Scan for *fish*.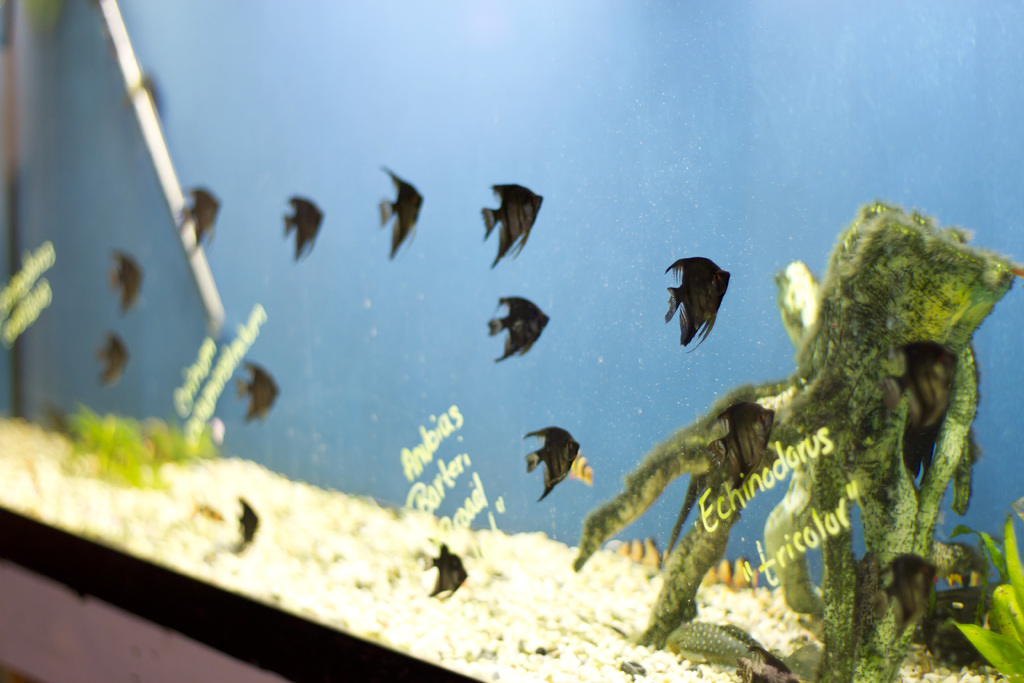
Scan result: (875, 331, 965, 459).
